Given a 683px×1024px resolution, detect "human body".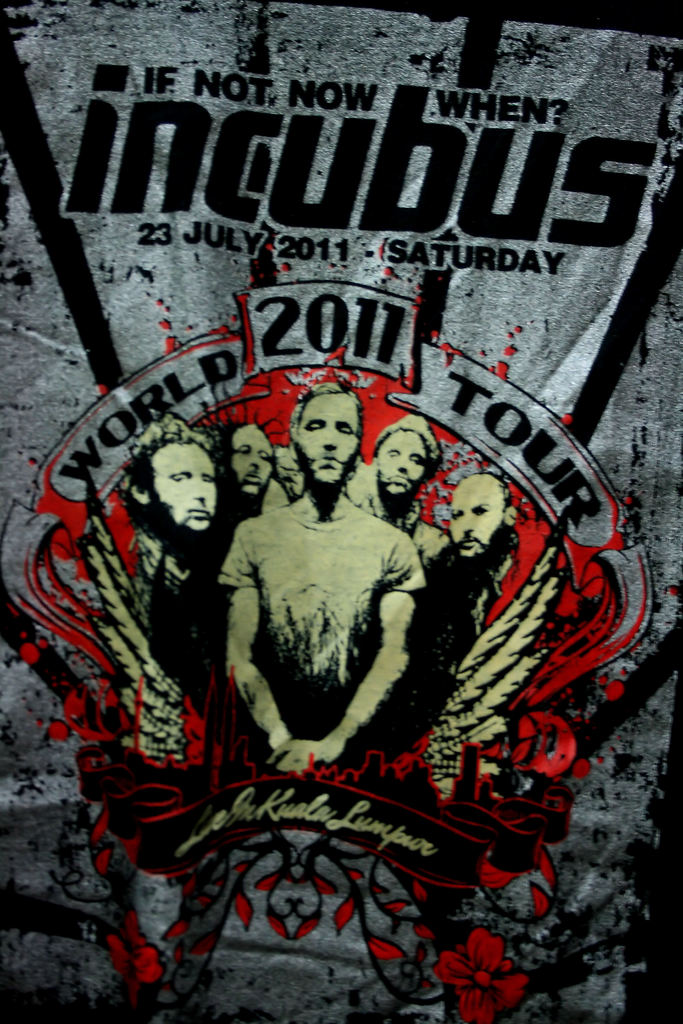
box=[423, 460, 510, 713].
